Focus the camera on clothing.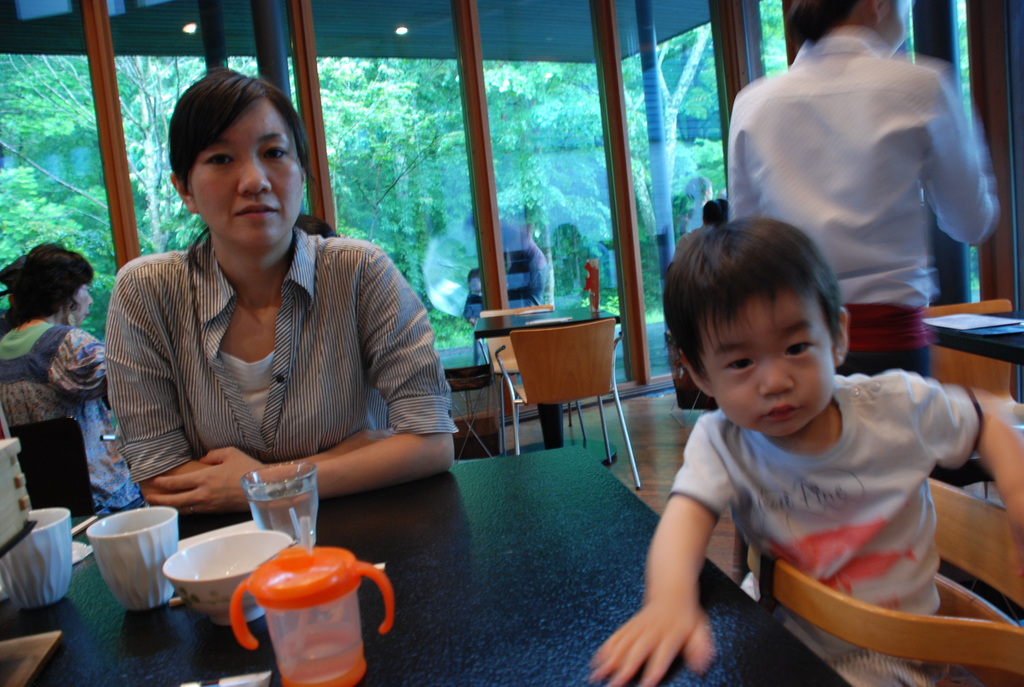
Focus region: l=719, t=30, r=1013, b=391.
